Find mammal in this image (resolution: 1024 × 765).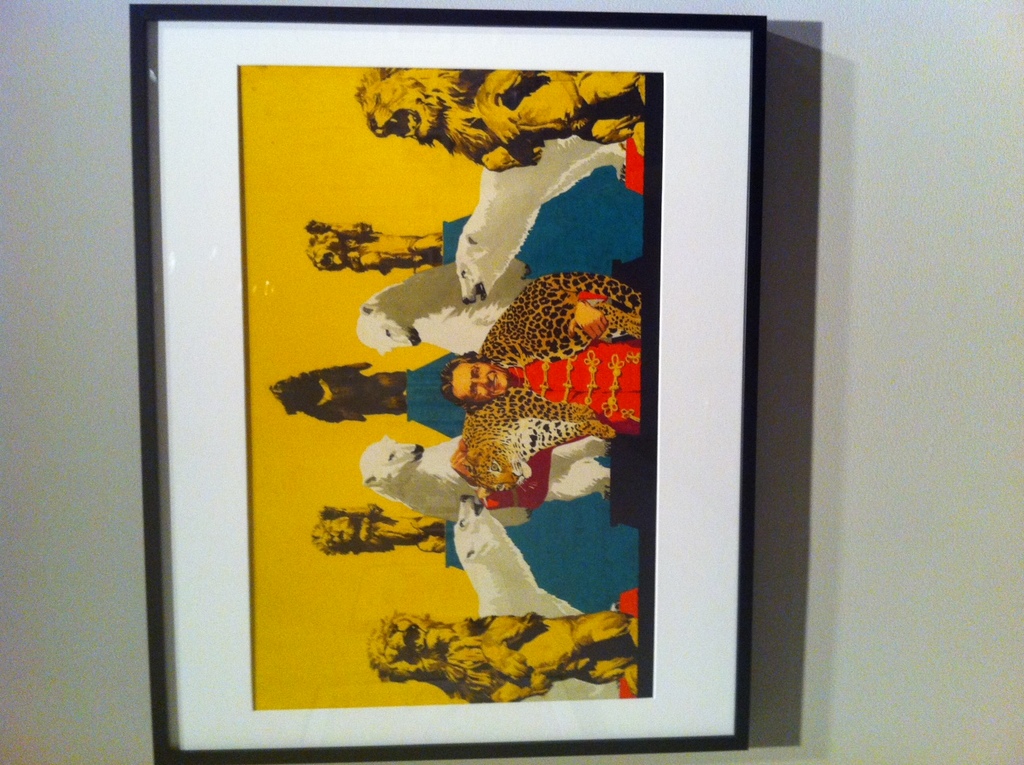
select_region(351, 263, 531, 356).
